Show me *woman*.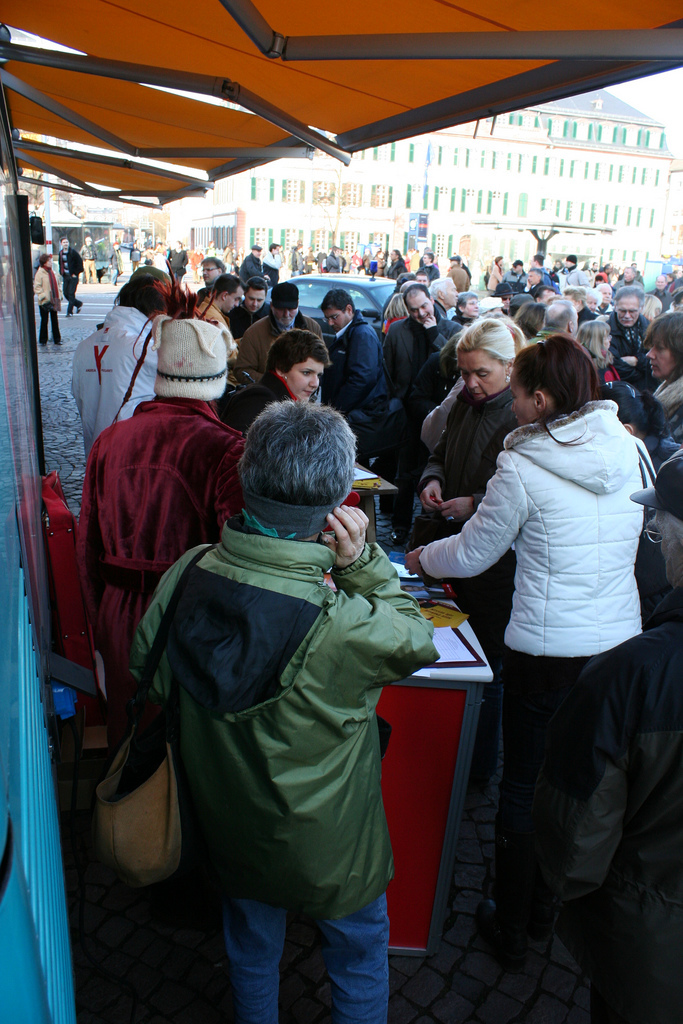
*woman* is here: detection(432, 301, 664, 869).
